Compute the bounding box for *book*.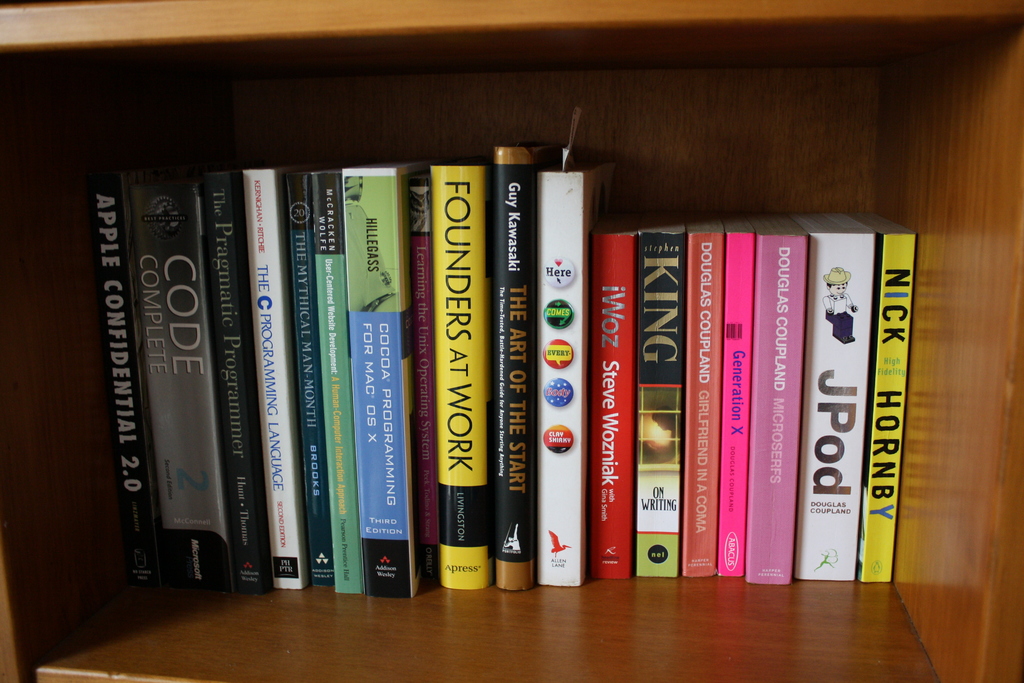
{"left": 83, "top": 170, "right": 164, "bottom": 587}.
